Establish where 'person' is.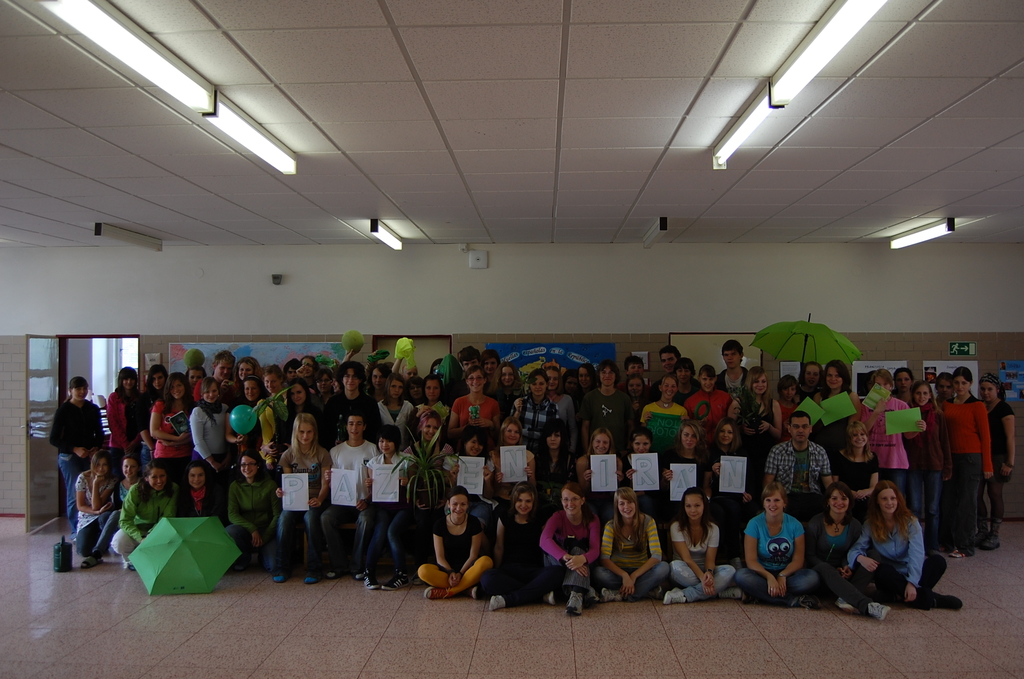
Established at locate(700, 417, 757, 569).
